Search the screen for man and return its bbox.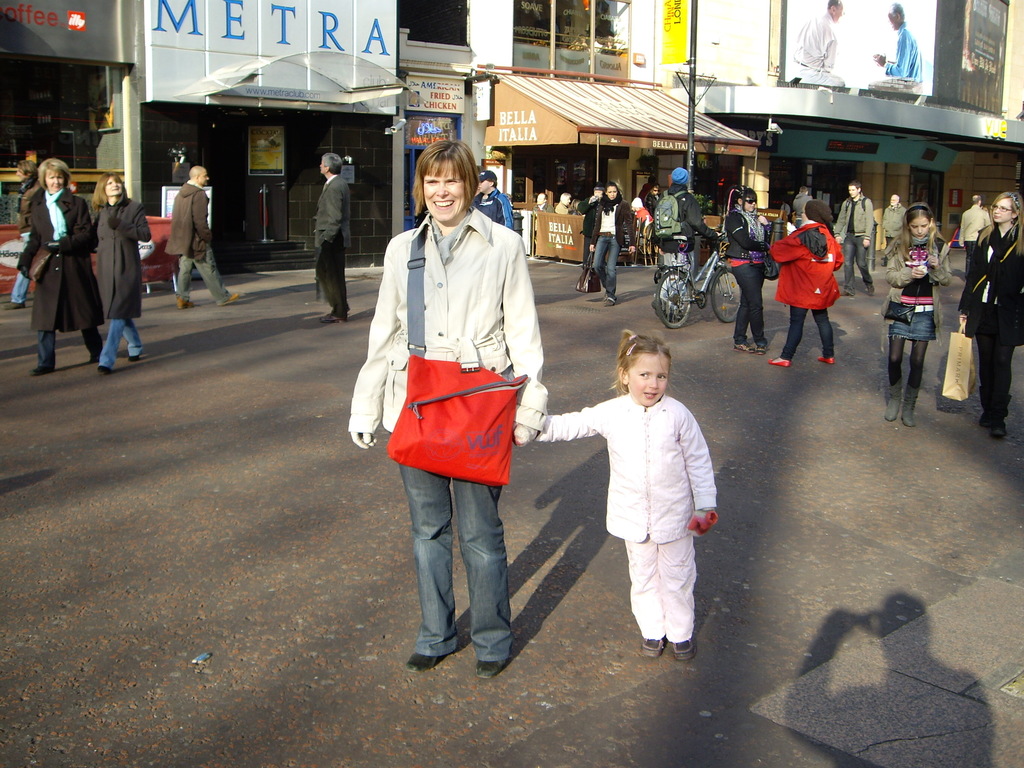
Found: locate(303, 147, 352, 323).
